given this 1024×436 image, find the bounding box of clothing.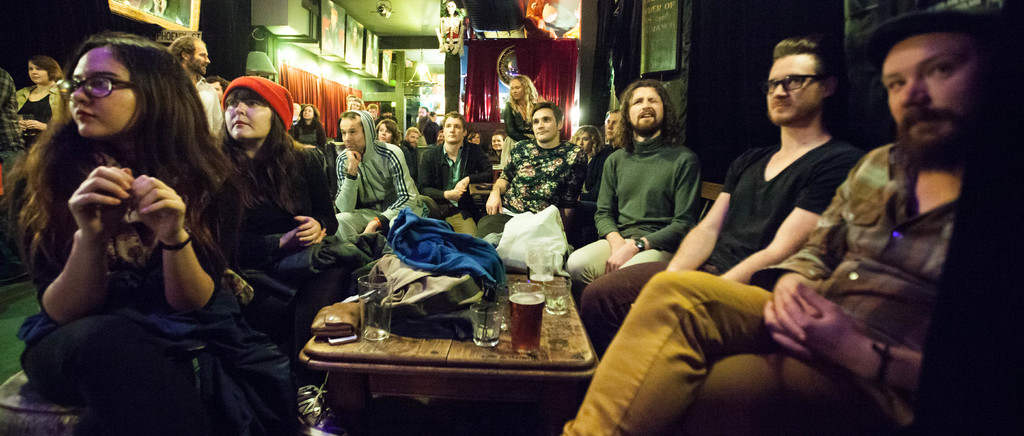
[490,131,578,237].
